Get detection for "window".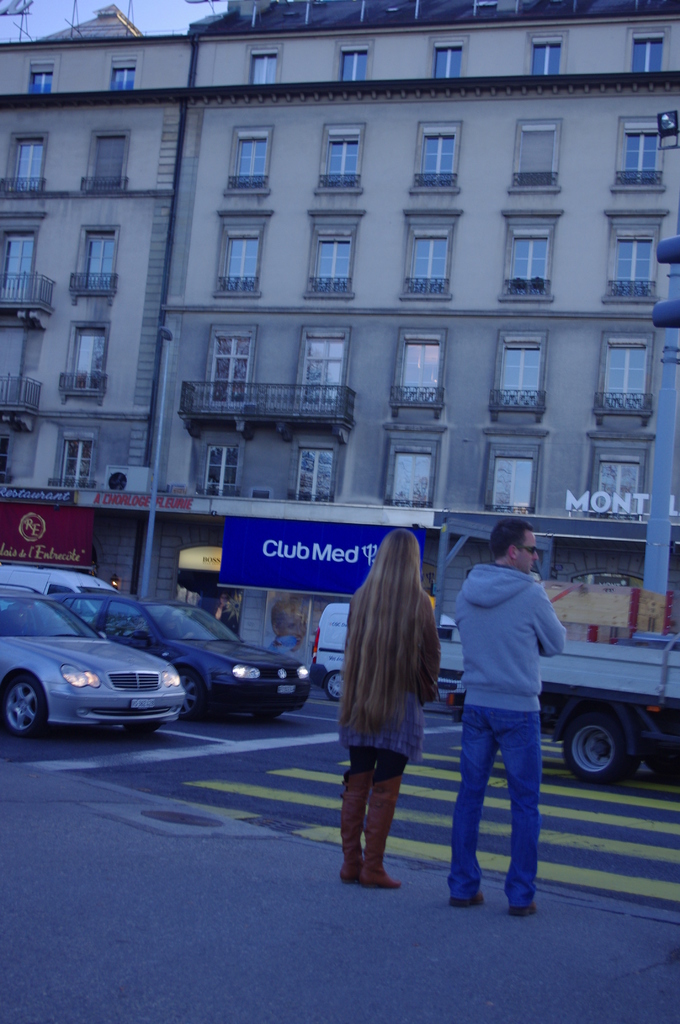
Detection: box=[85, 230, 113, 303].
